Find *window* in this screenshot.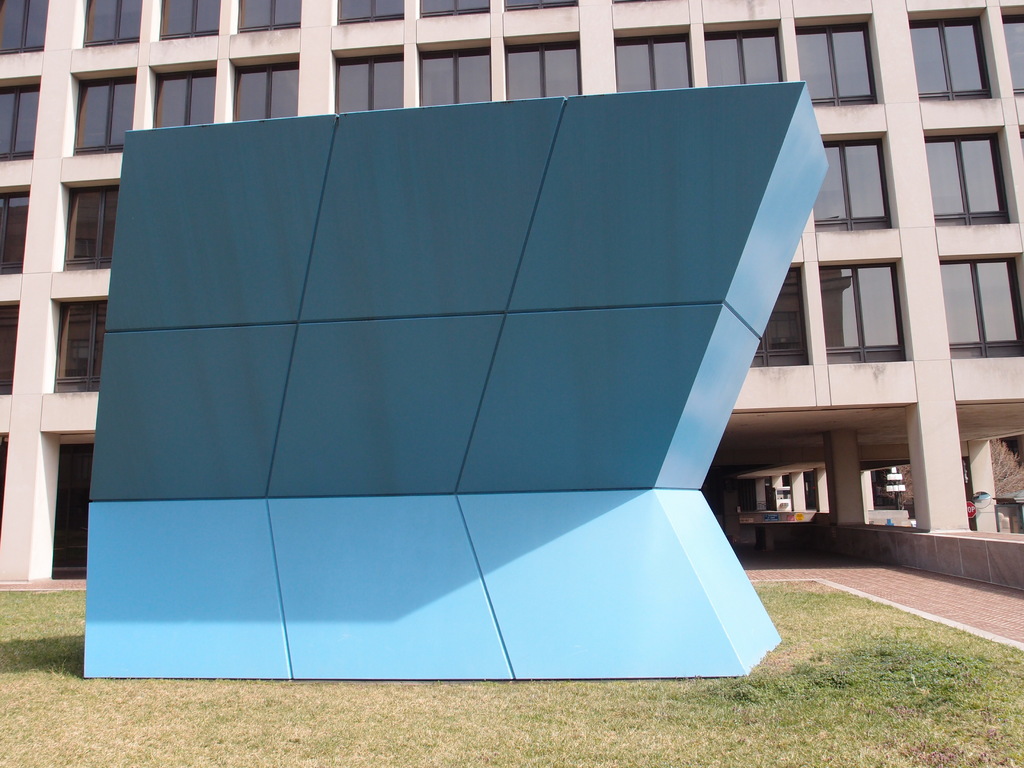
The bounding box for *window* is detection(419, 0, 492, 19).
